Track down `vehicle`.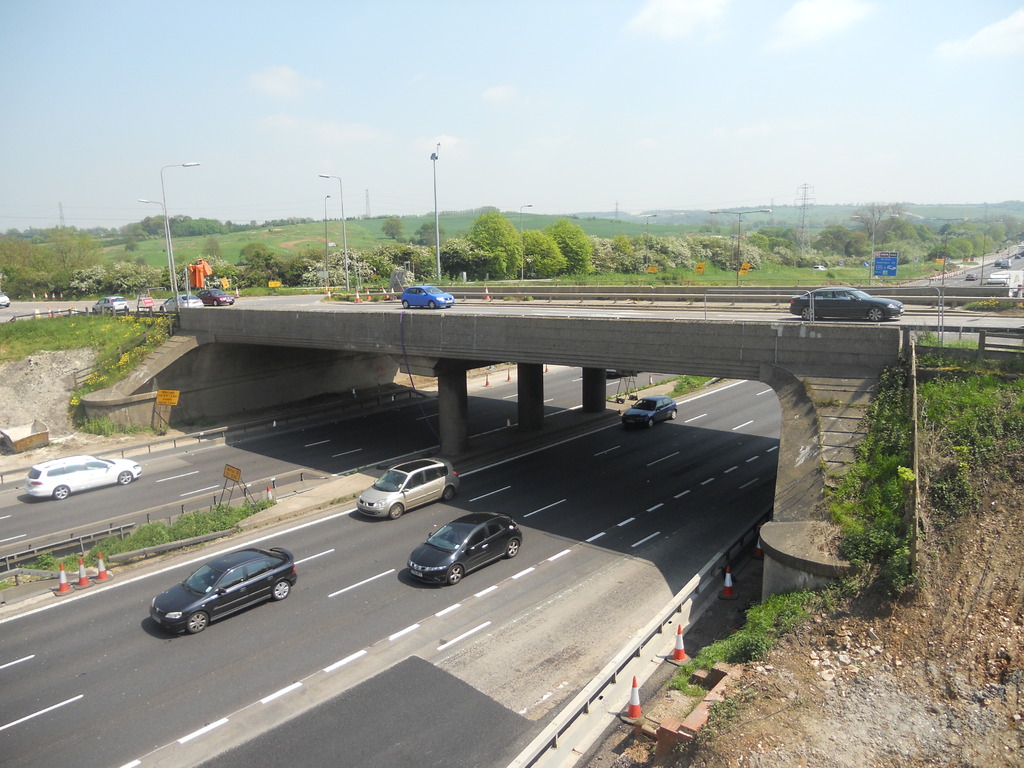
Tracked to 0 291 8 308.
